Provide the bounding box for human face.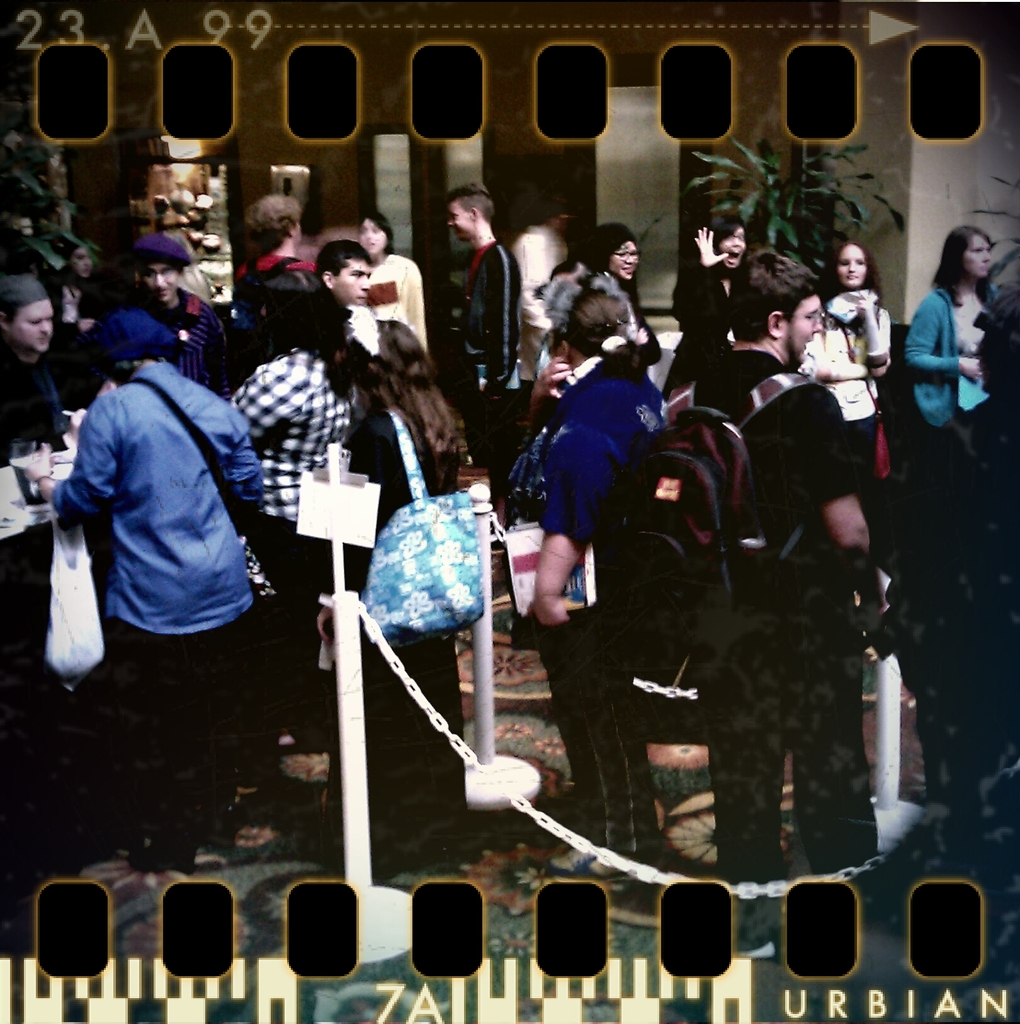
(left=359, top=219, right=383, bottom=252).
